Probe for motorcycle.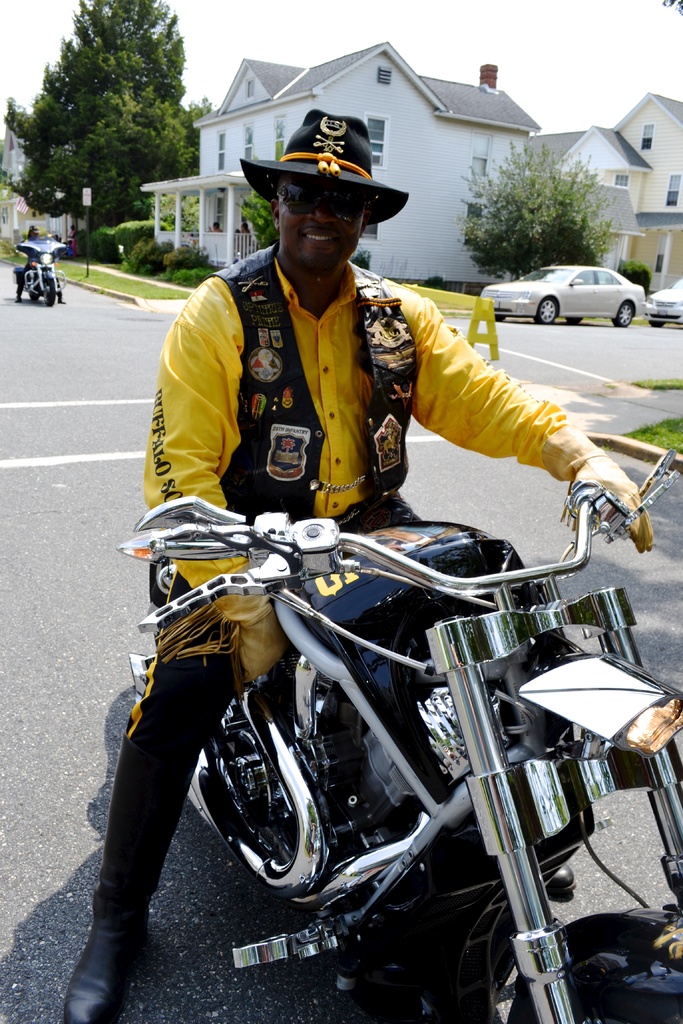
Probe result: (x1=85, y1=480, x2=681, y2=1021).
